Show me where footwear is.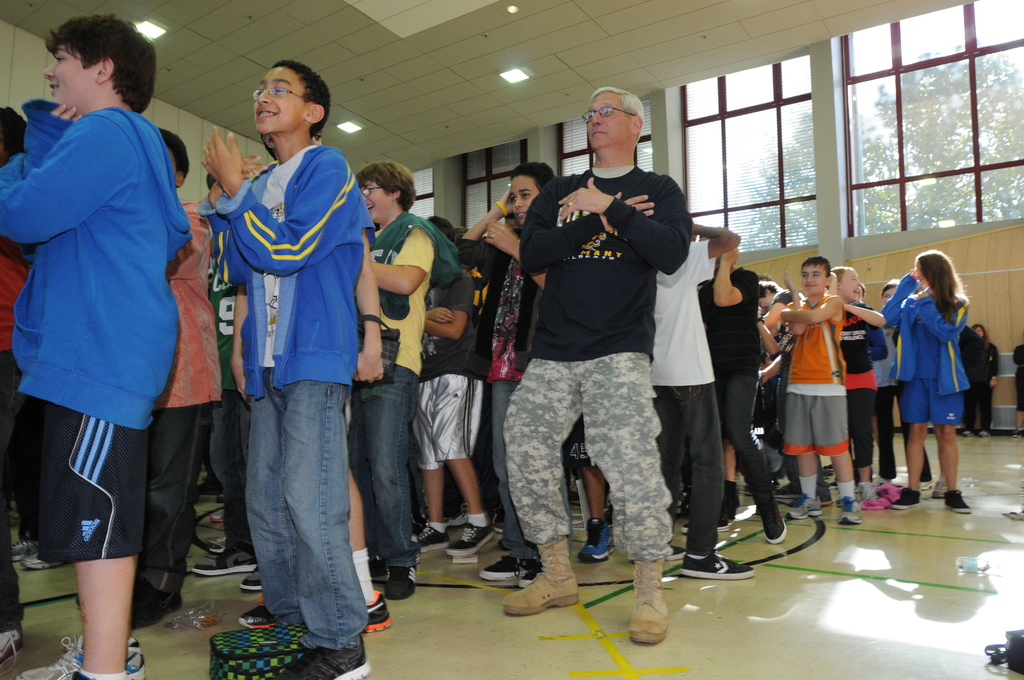
footwear is at <bbox>474, 563, 518, 590</bbox>.
